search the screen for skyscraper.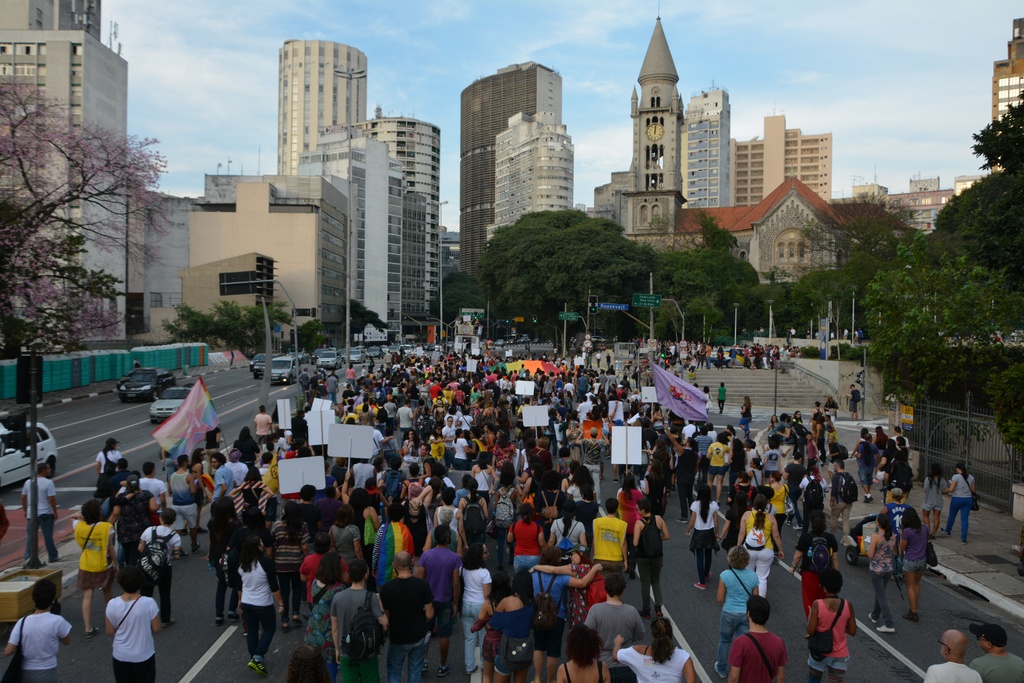
Found at locate(589, 21, 685, 252).
